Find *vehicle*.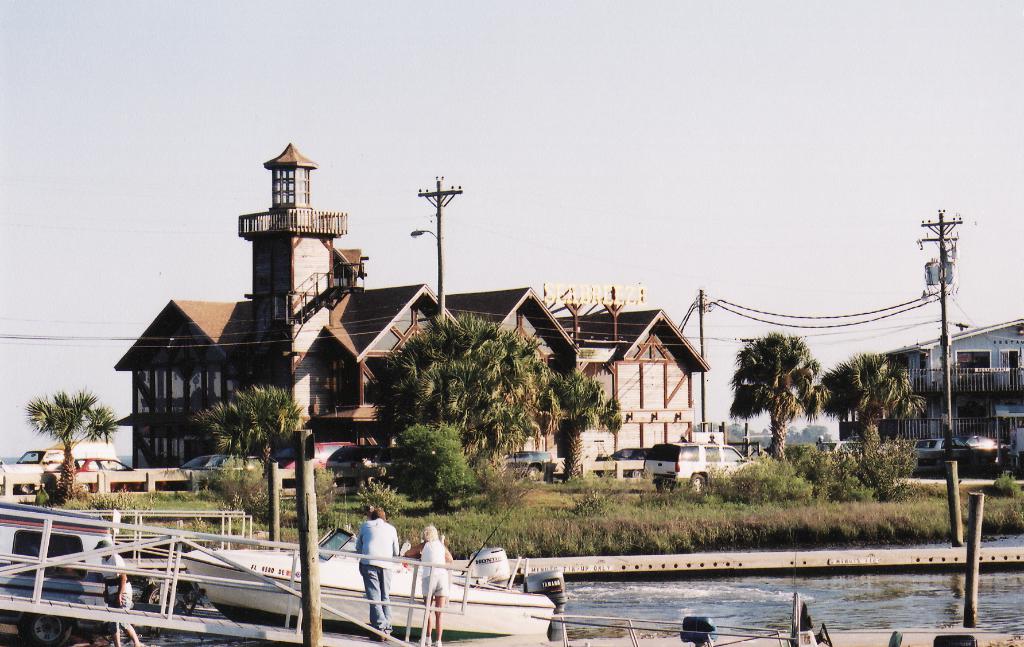
select_region(283, 438, 362, 472).
